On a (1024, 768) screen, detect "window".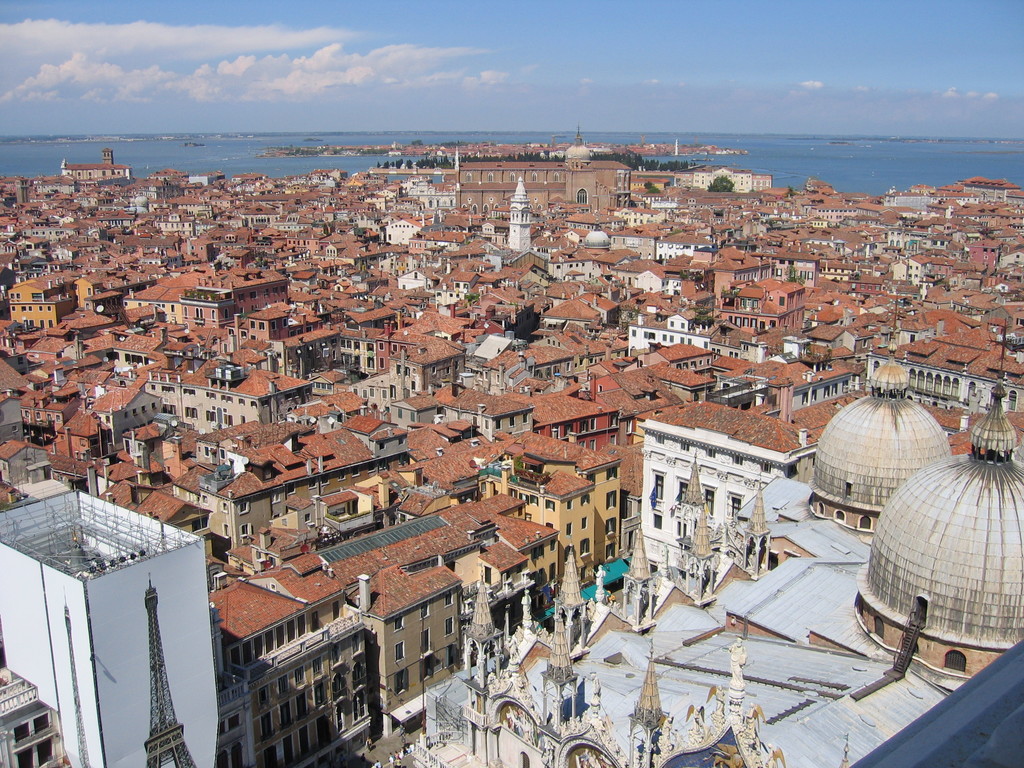
(392, 643, 408, 659).
